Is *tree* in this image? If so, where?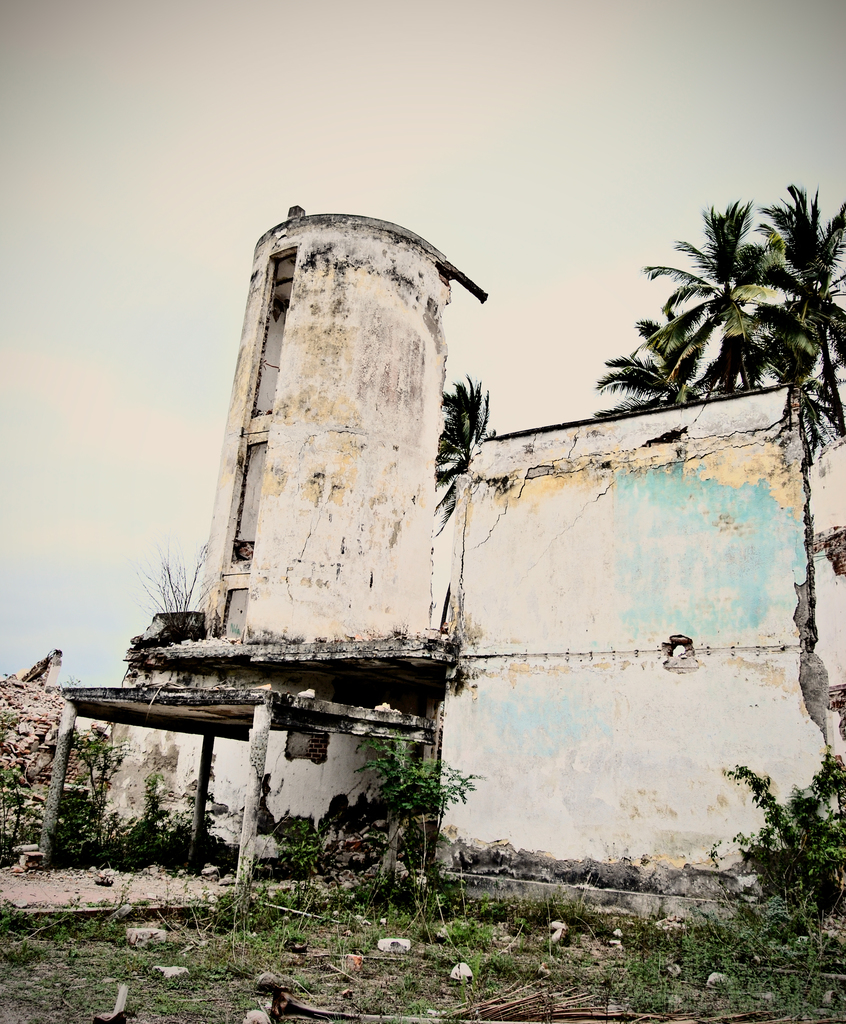
Yes, at detection(612, 168, 834, 433).
